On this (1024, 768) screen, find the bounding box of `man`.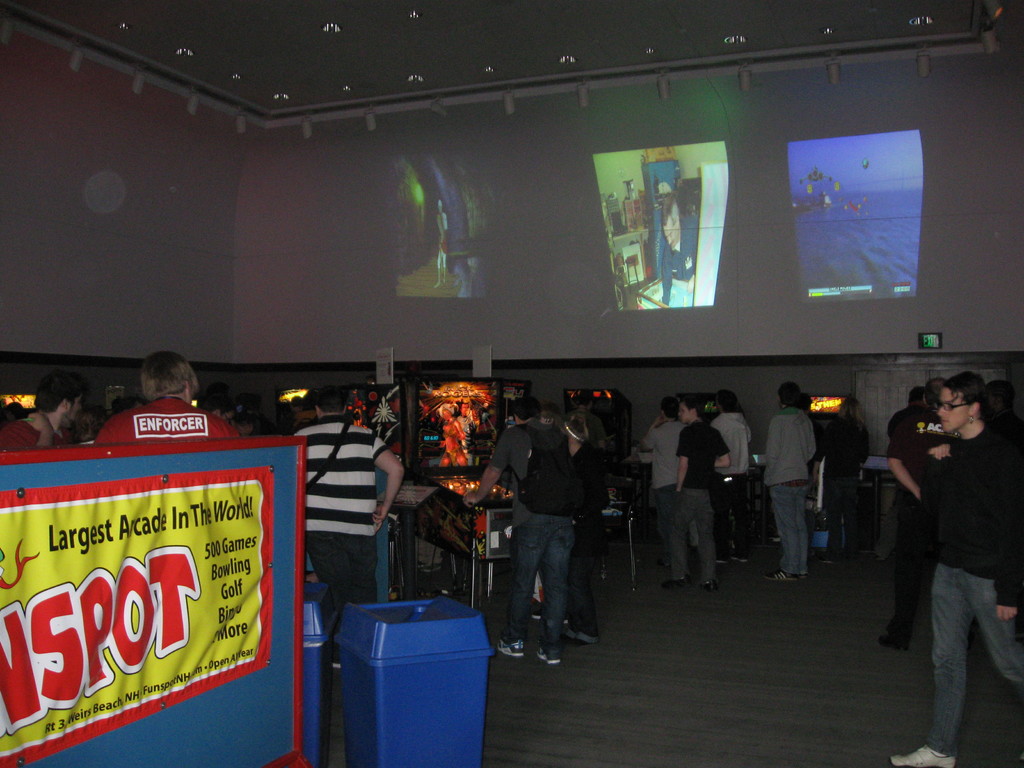
Bounding box: locate(655, 386, 730, 594).
